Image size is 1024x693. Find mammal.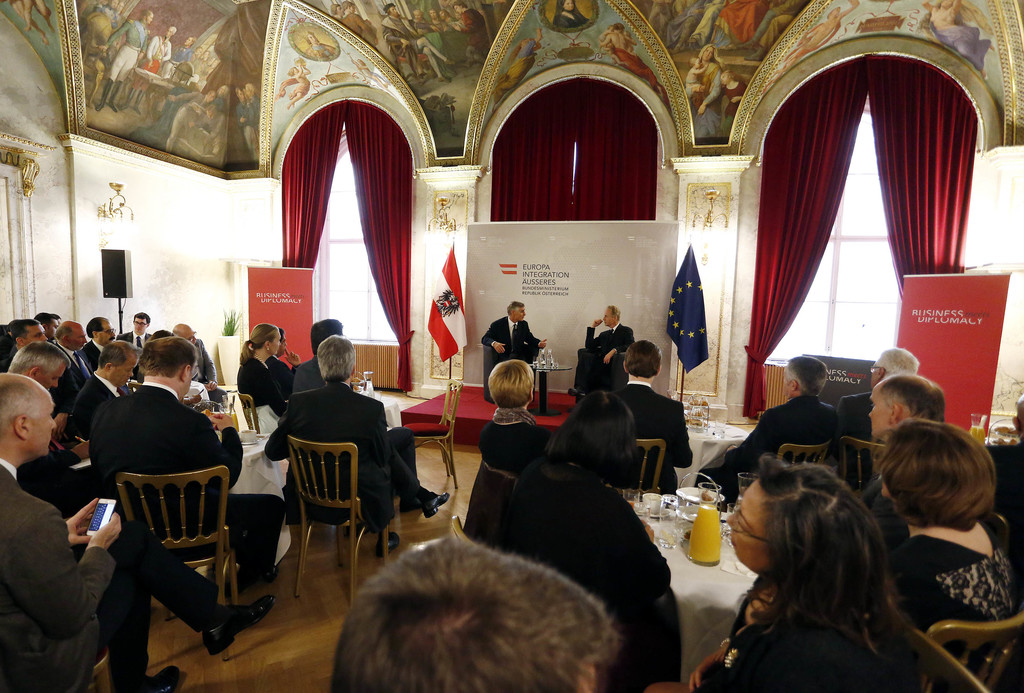
rect(452, 1, 490, 68).
